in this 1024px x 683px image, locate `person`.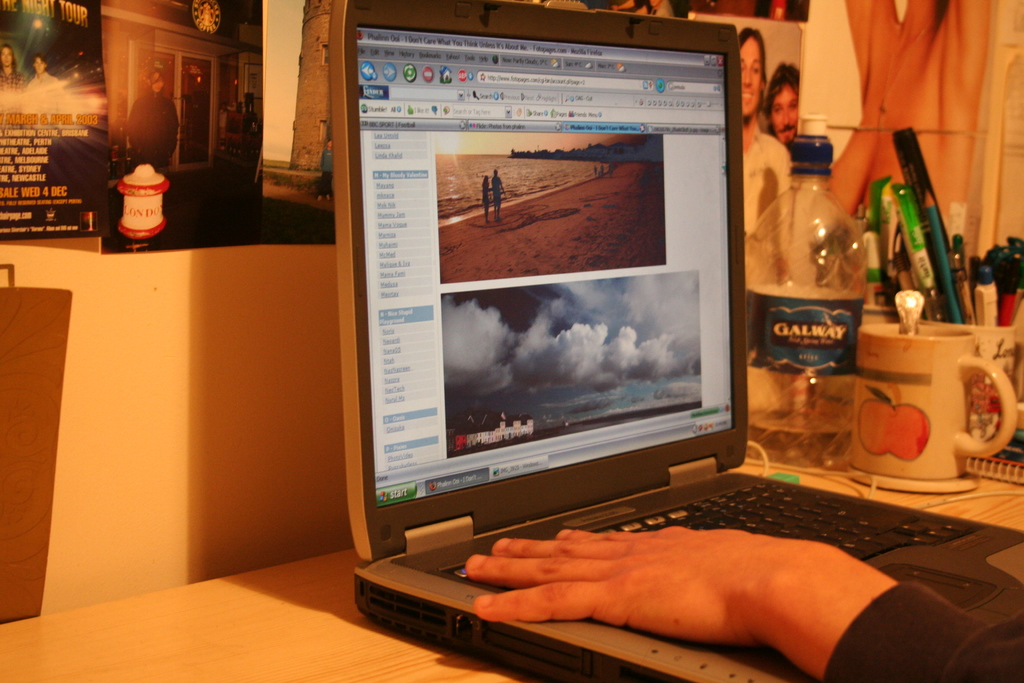
Bounding box: bbox=(0, 47, 22, 94).
